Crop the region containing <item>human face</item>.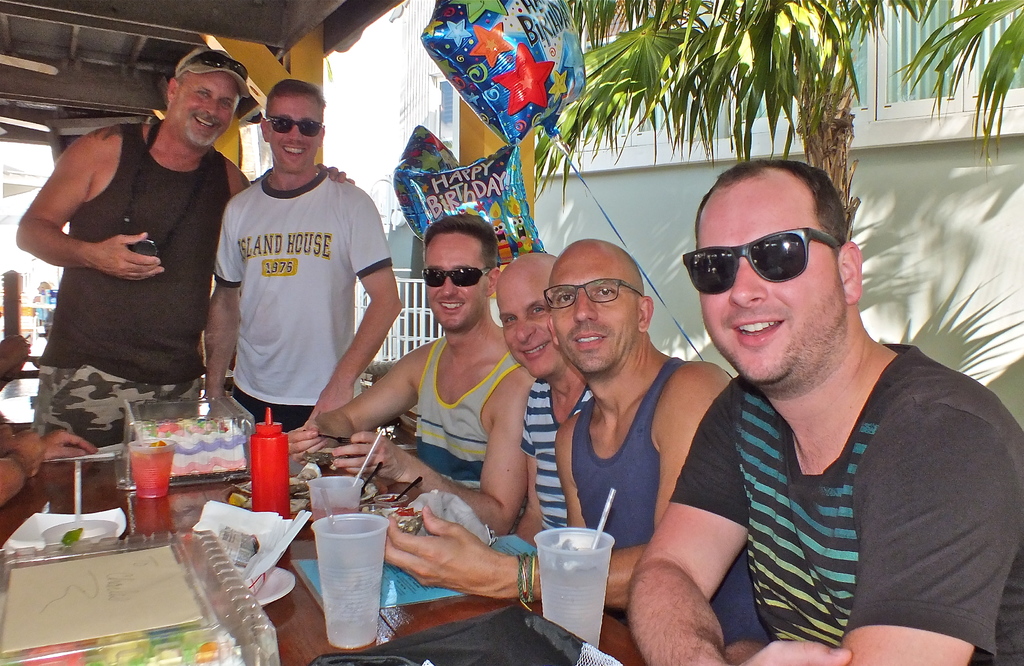
Crop region: 421,233,492,332.
